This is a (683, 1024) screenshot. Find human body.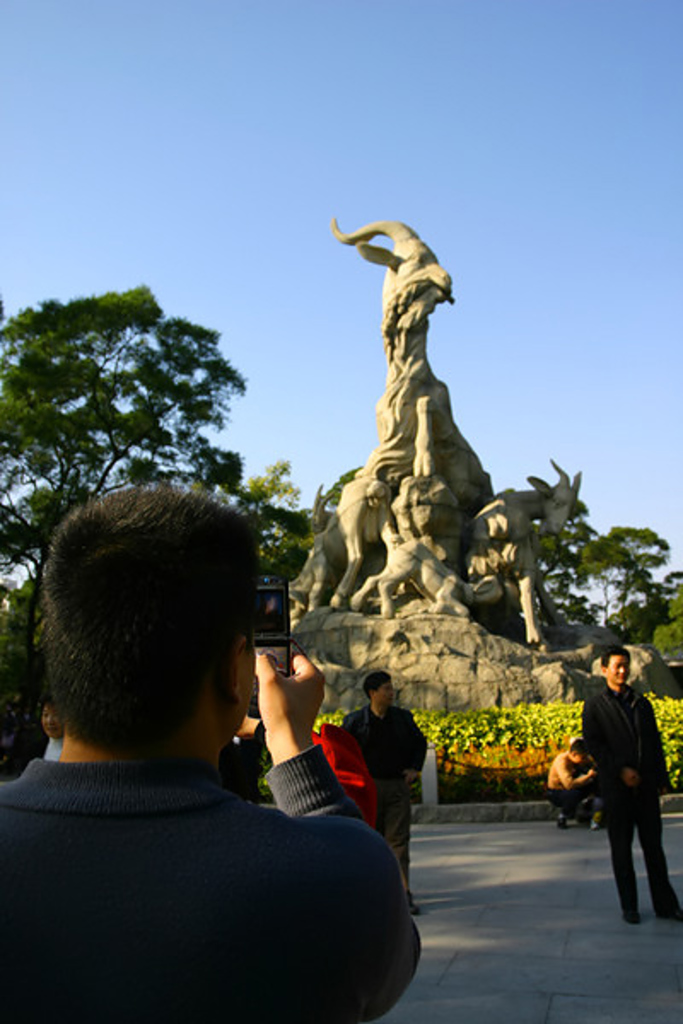
Bounding box: [left=0, top=416, right=400, bottom=1007].
